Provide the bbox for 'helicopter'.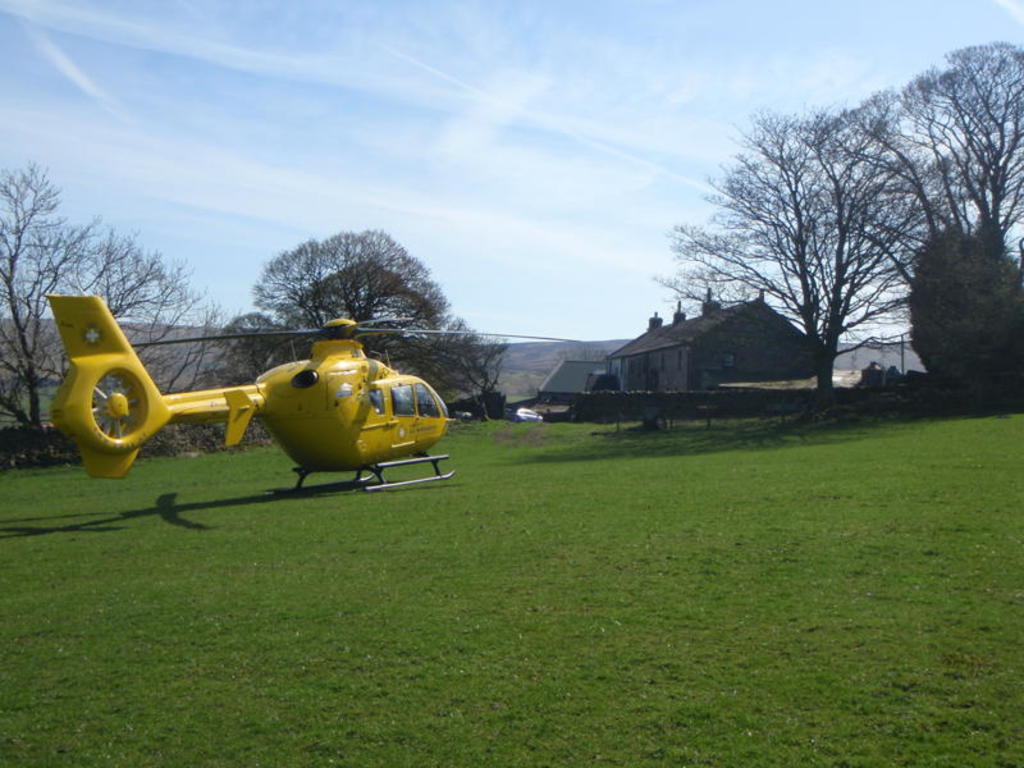
[x1=49, y1=297, x2=477, y2=485].
